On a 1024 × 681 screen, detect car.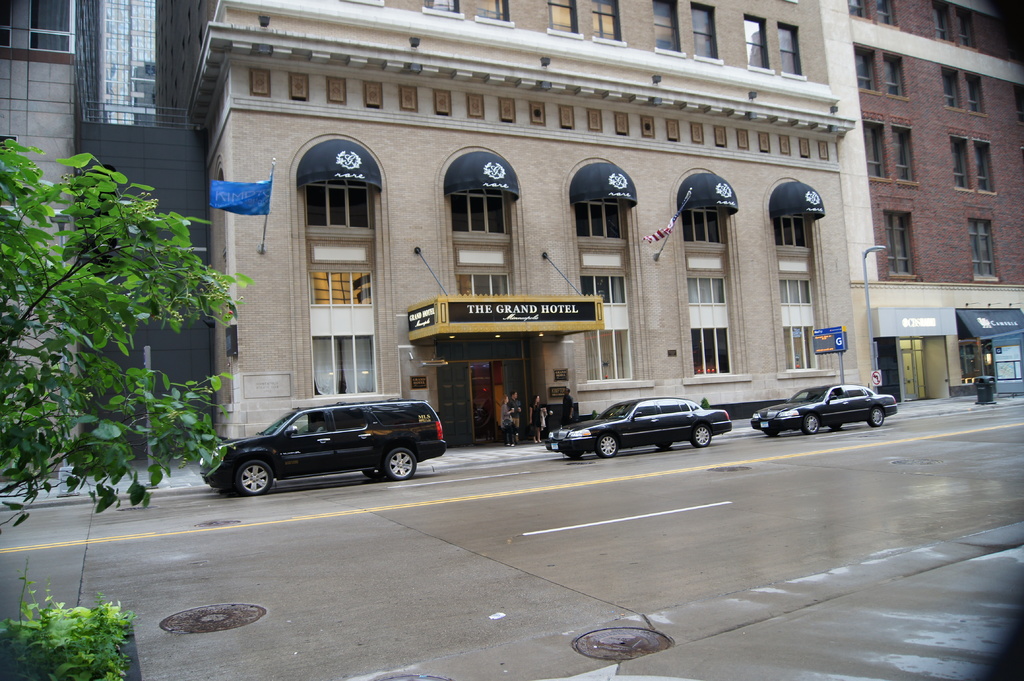
crop(748, 385, 899, 429).
